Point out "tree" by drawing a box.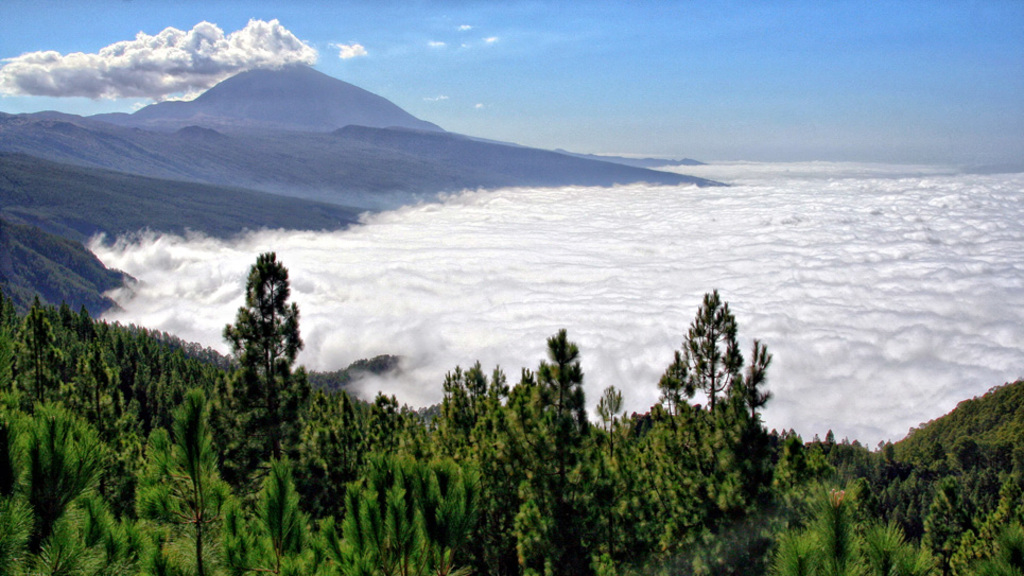
bbox=(218, 231, 303, 422).
